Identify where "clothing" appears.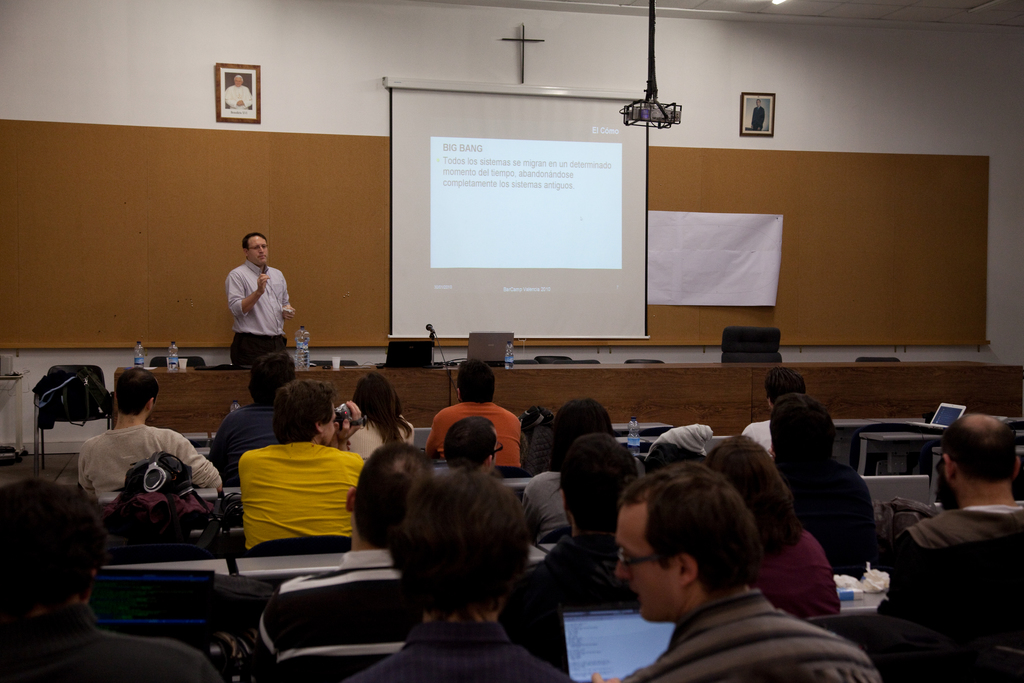
Appears at box(786, 445, 876, 579).
